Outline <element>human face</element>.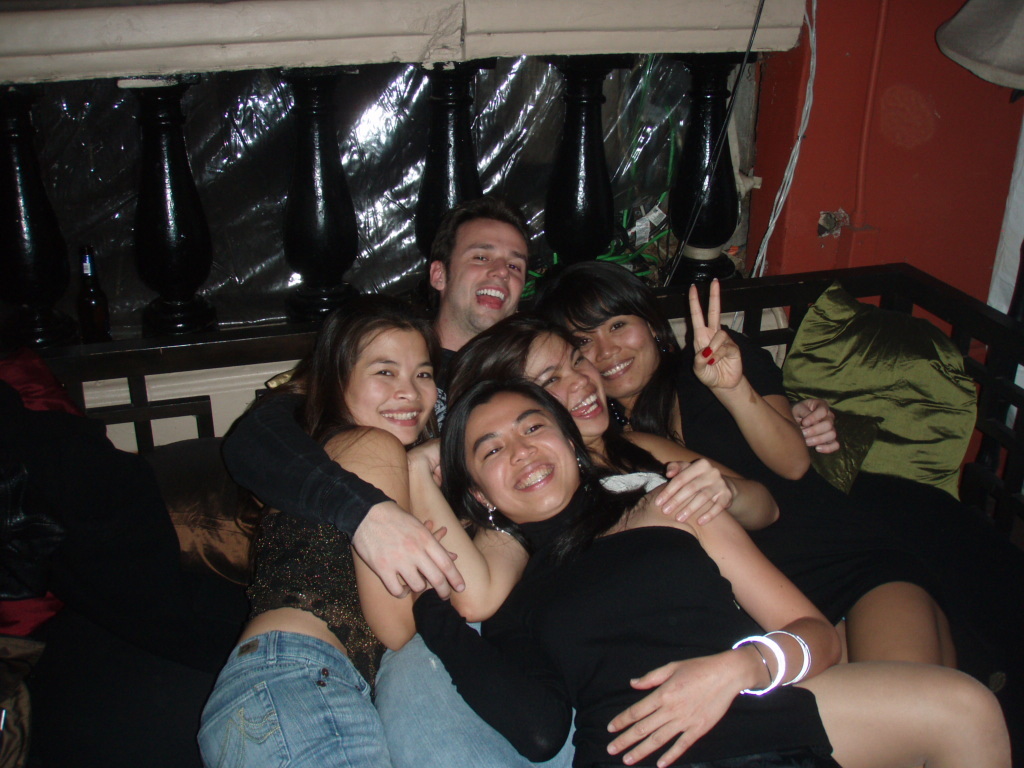
Outline: [x1=525, y1=334, x2=609, y2=434].
